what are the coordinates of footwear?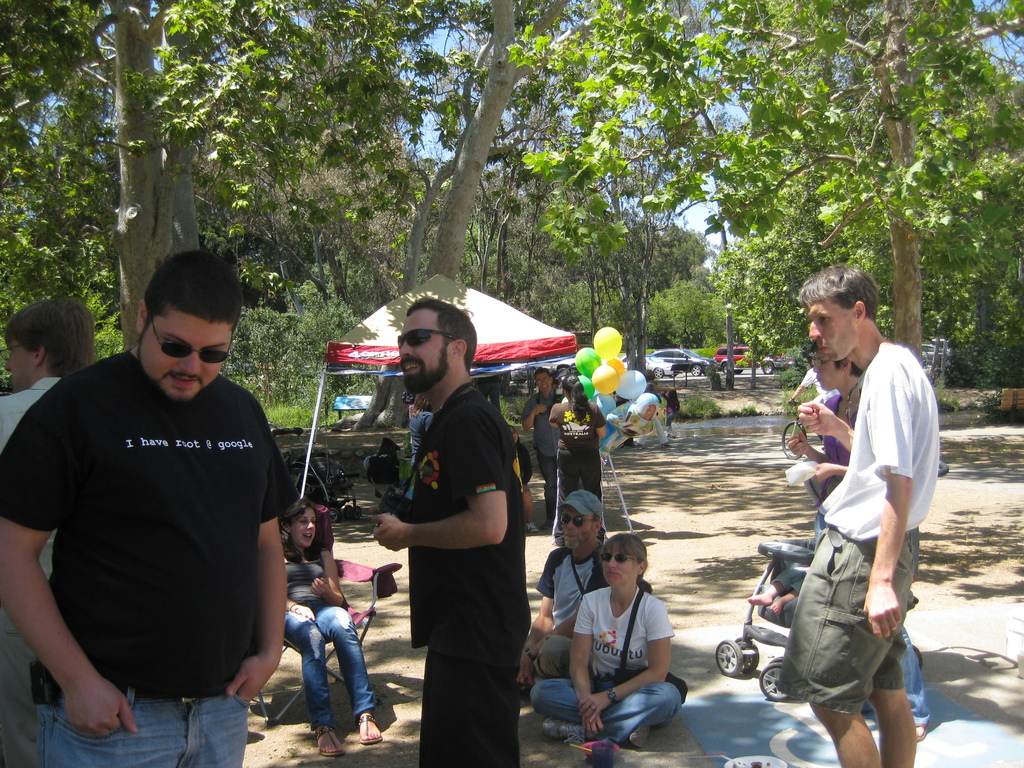
(left=360, top=712, right=385, bottom=749).
